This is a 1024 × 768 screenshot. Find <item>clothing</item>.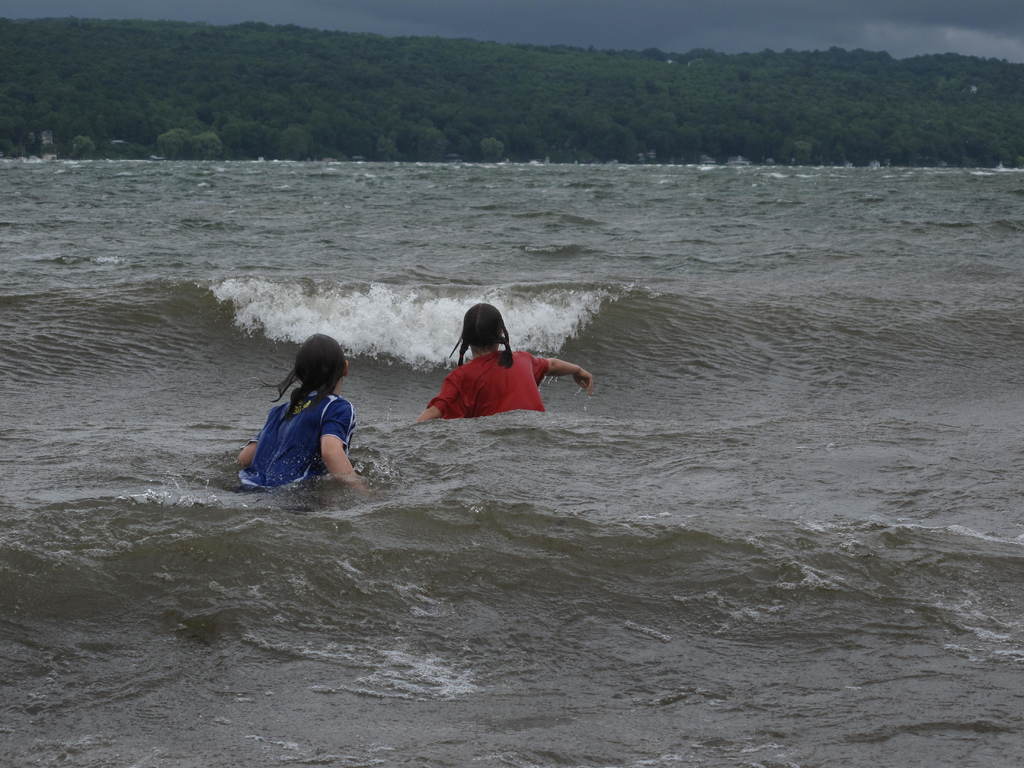
Bounding box: {"x1": 239, "y1": 388, "x2": 356, "y2": 492}.
